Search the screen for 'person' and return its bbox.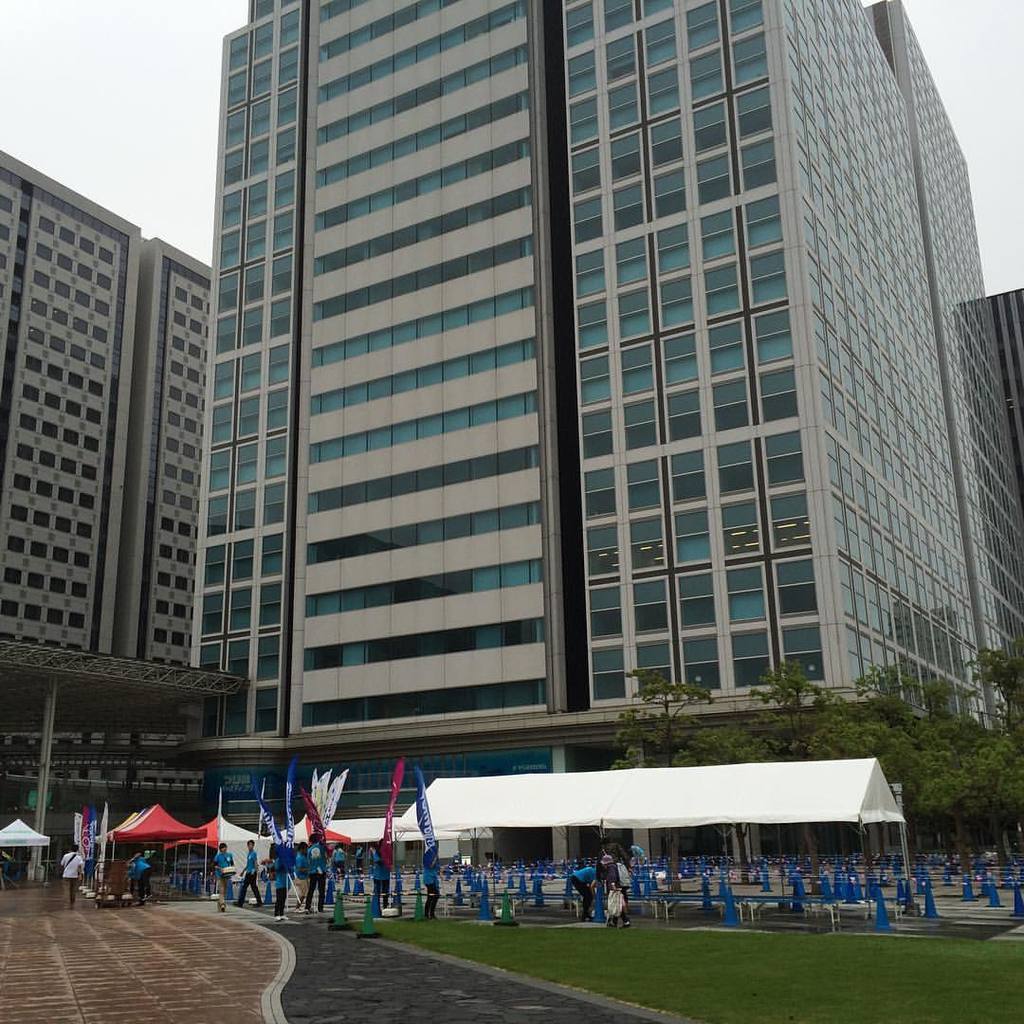
Found: l=603, t=853, r=635, b=931.
